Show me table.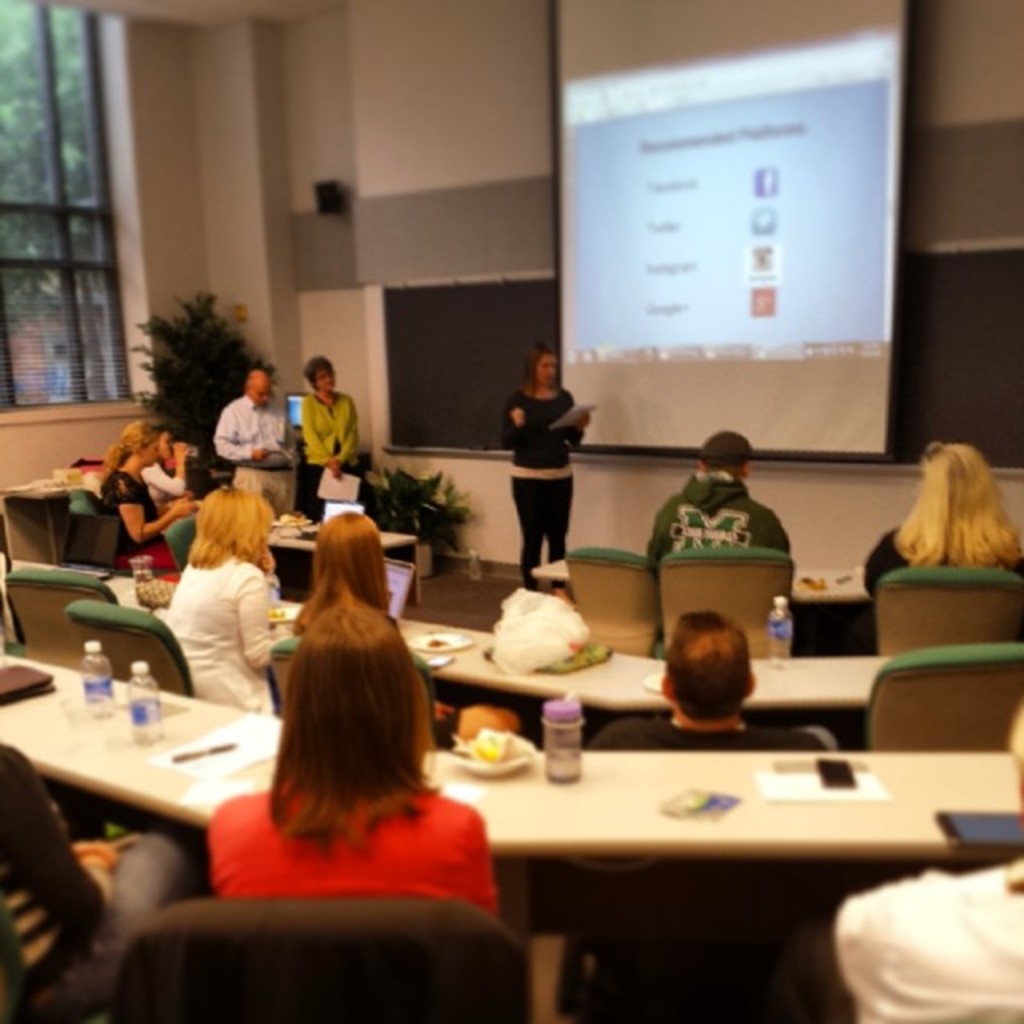
table is here: (left=264, top=504, right=422, bottom=571).
